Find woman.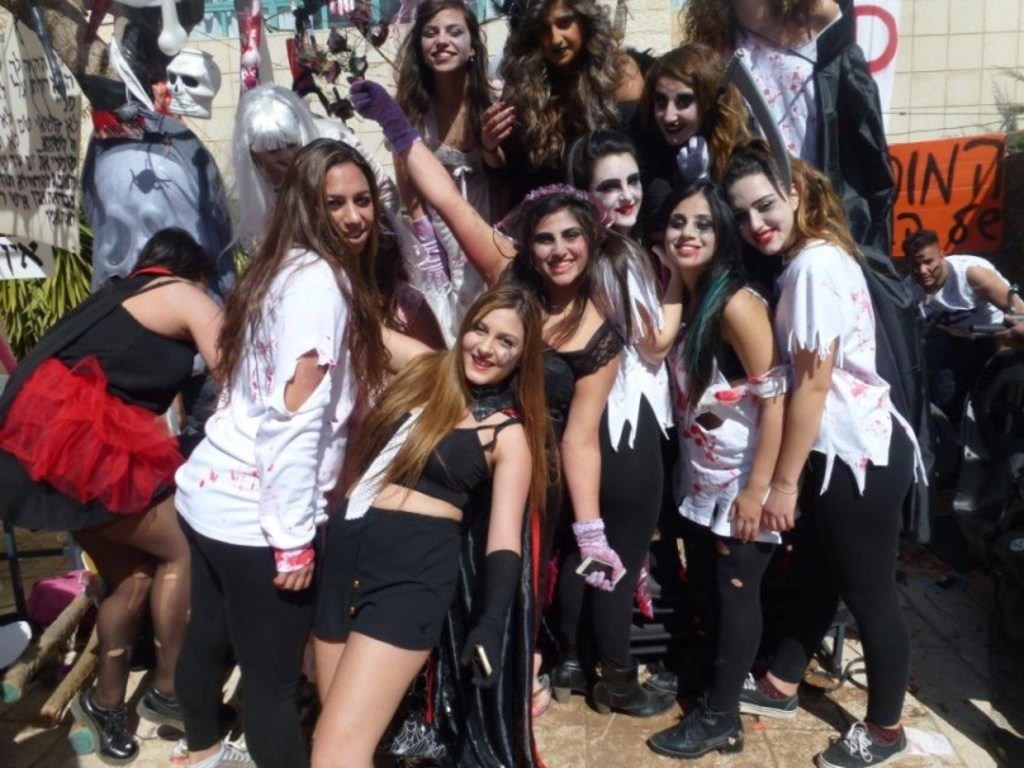
x1=343 y1=76 x2=634 y2=682.
